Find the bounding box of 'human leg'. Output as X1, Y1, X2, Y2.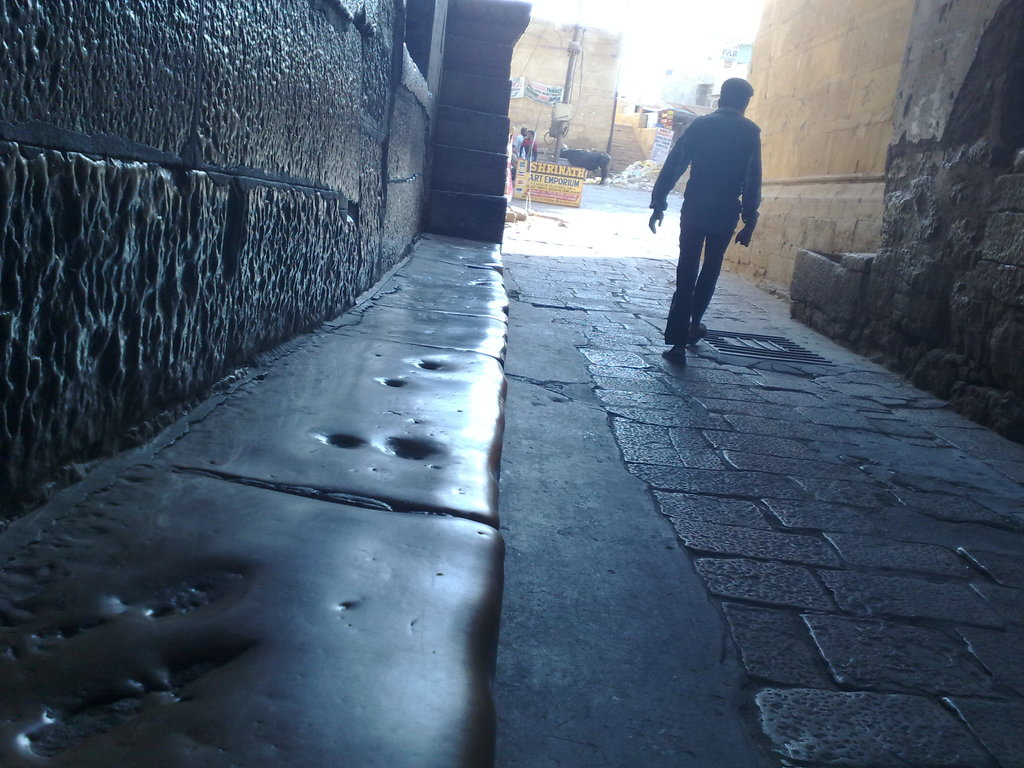
696, 234, 733, 344.
